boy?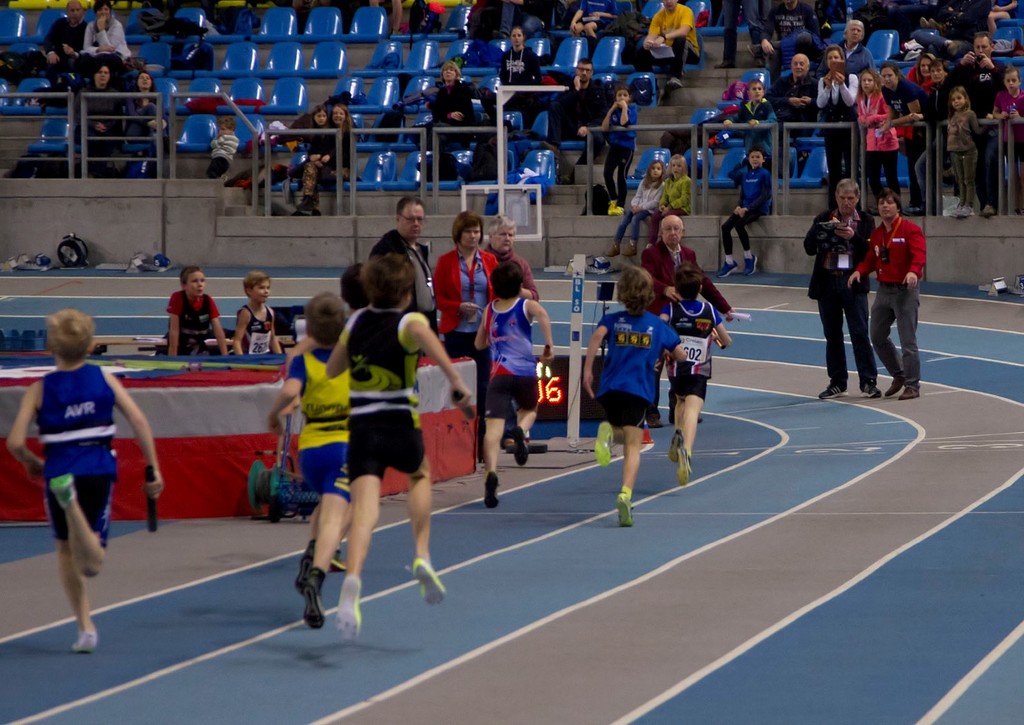
(990,69,1023,202)
